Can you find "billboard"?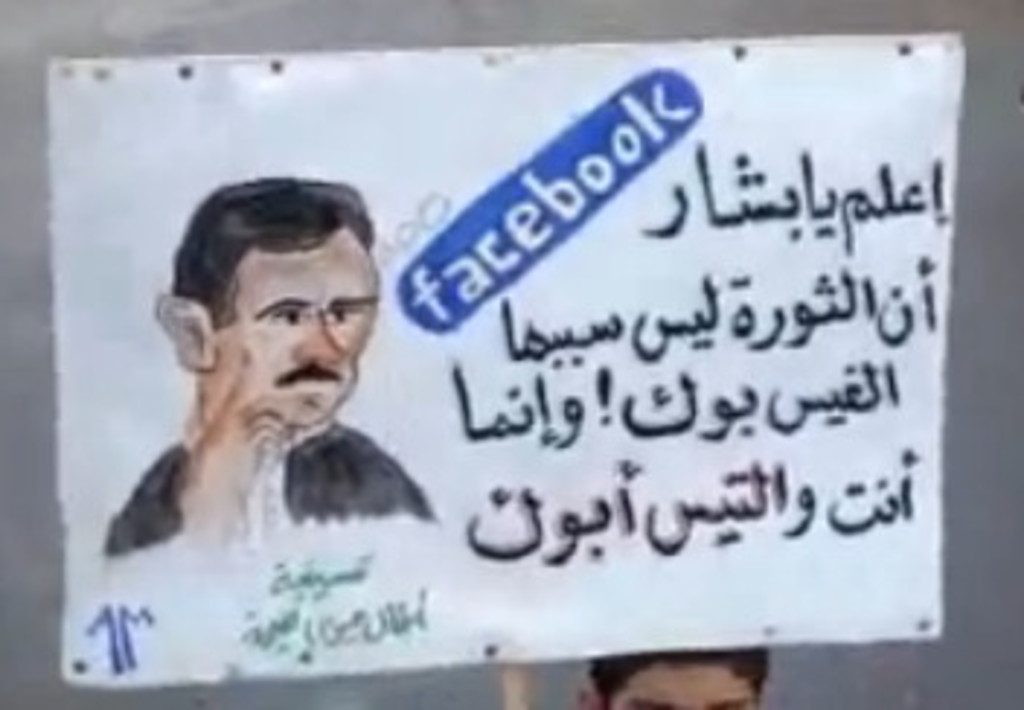
Yes, bounding box: 0:44:989:709.
